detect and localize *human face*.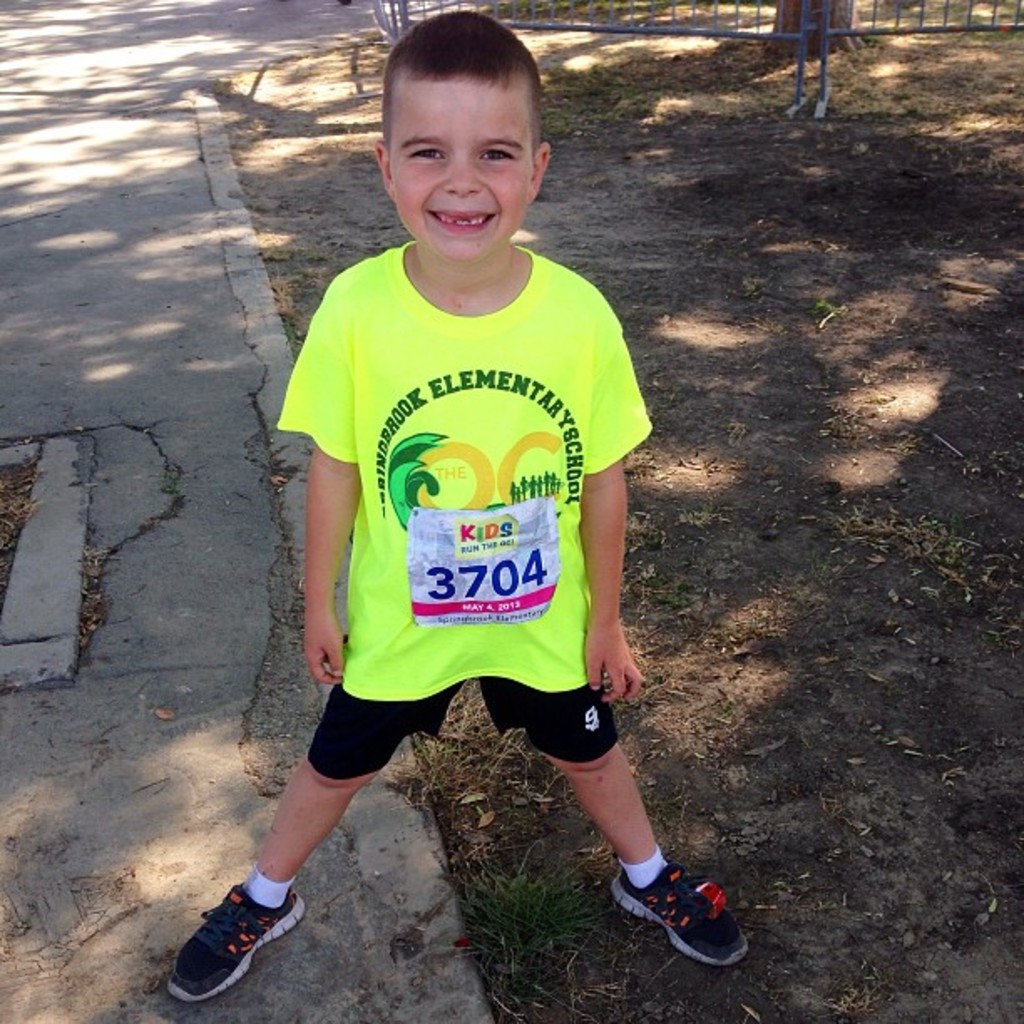
Localized at [x1=378, y1=85, x2=537, y2=259].
